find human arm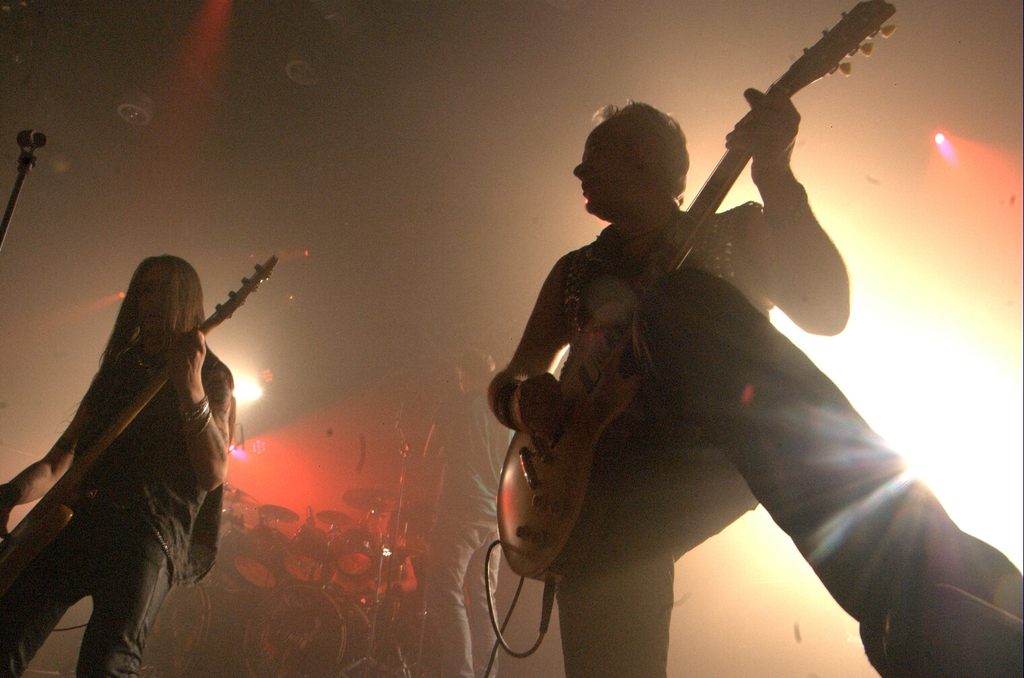
<box>0,390,91,543</box>
